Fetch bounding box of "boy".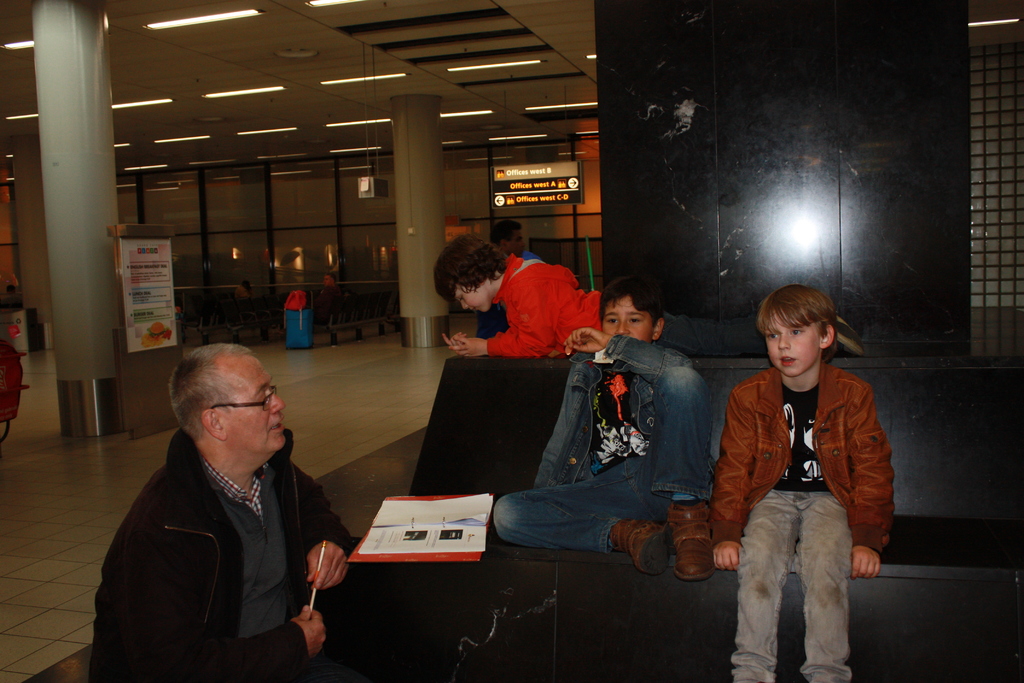
Bbox: Rect(491, 285, 721, 585).
